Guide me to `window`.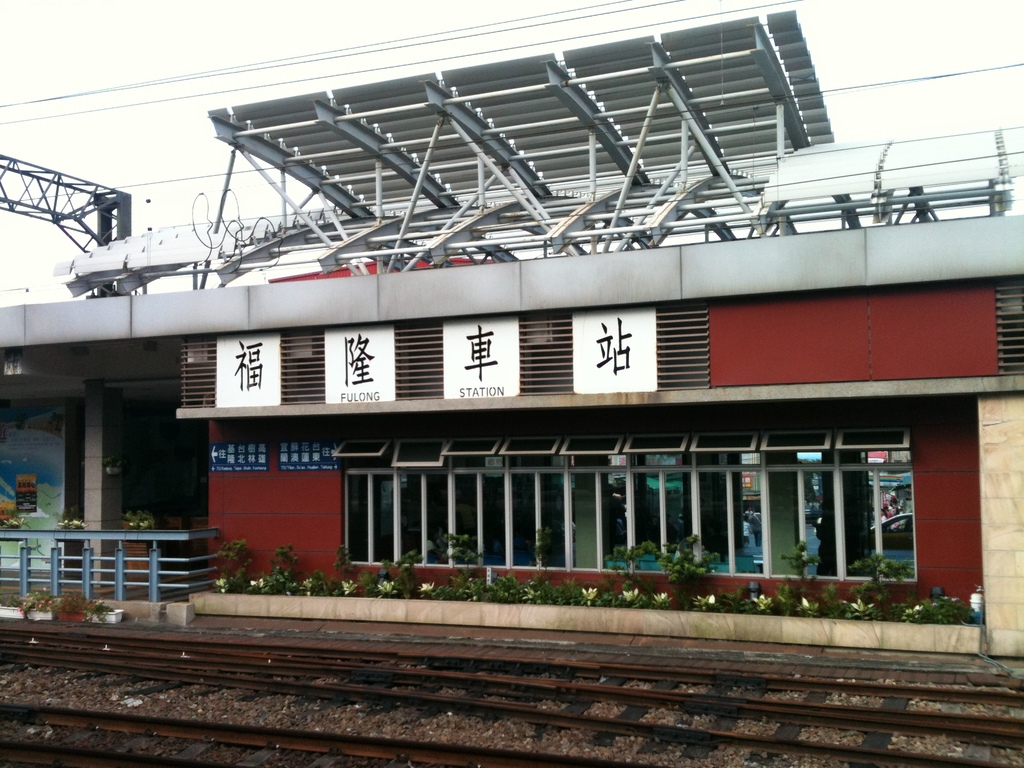
Guidance: [x1=396, y1=323, x2=444, y2=400].
